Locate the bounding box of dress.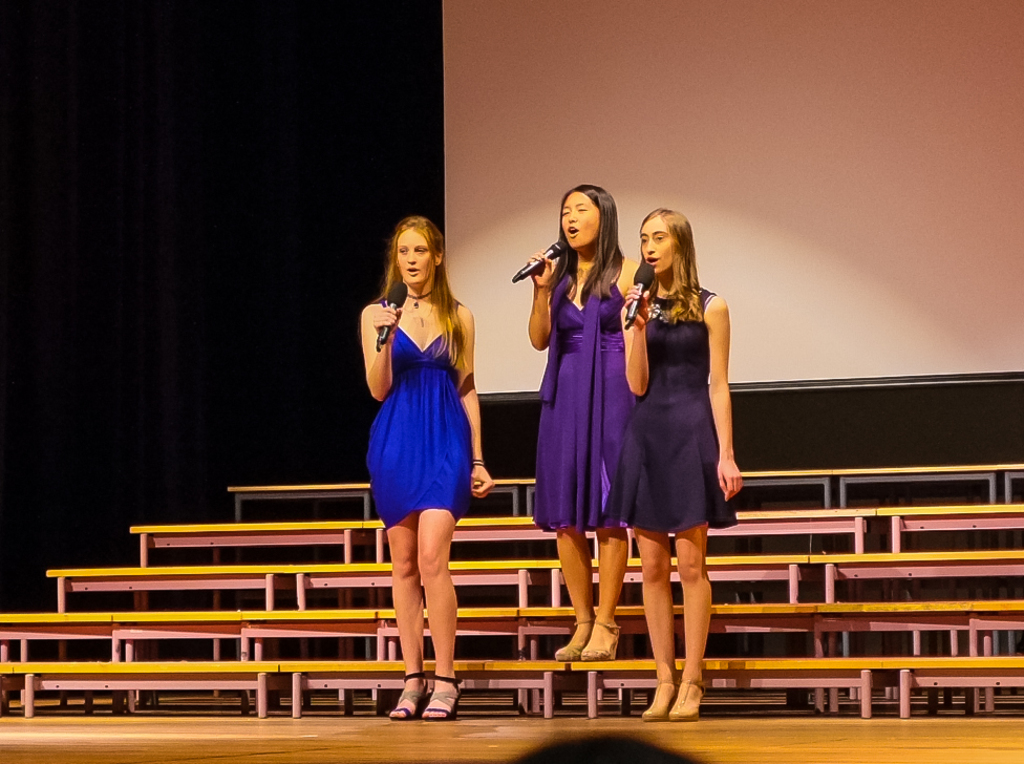
Bounding box: x1=368, y1=302, x2=470, y2=528.
